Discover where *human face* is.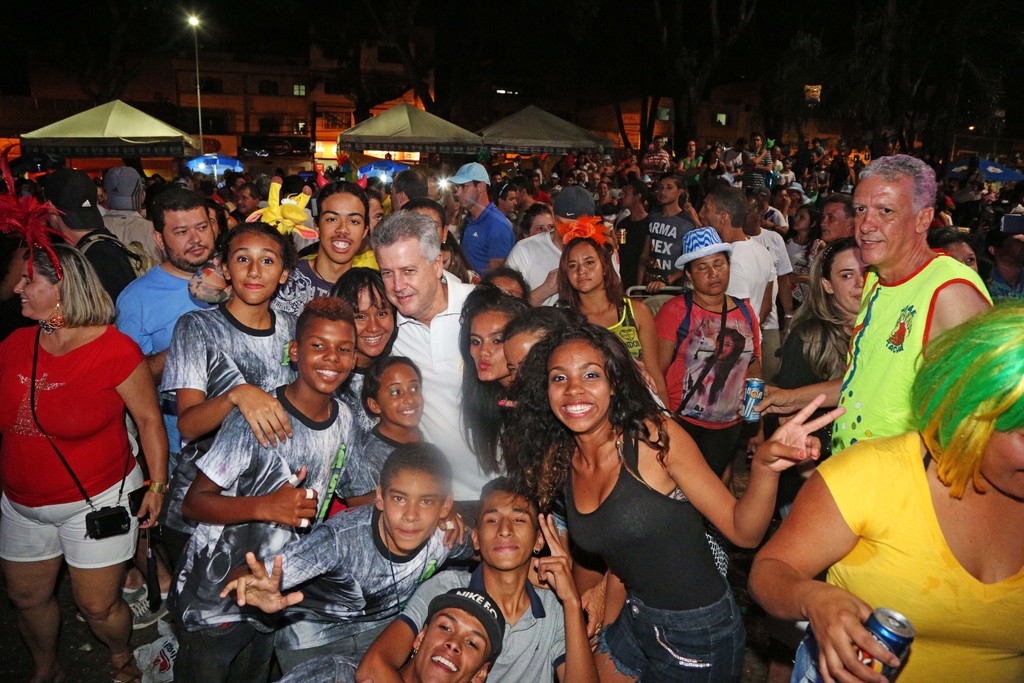
Discovered at <box>791,203,811,228</box>.
